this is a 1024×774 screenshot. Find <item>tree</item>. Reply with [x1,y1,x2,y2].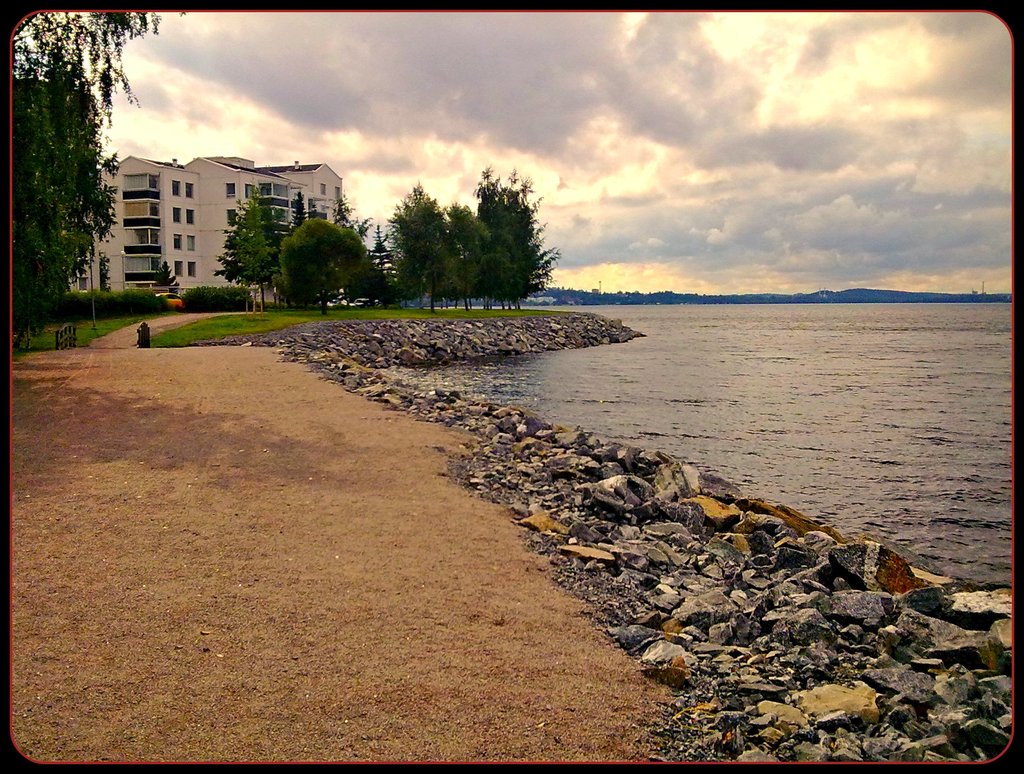
[443,202,488,318].
